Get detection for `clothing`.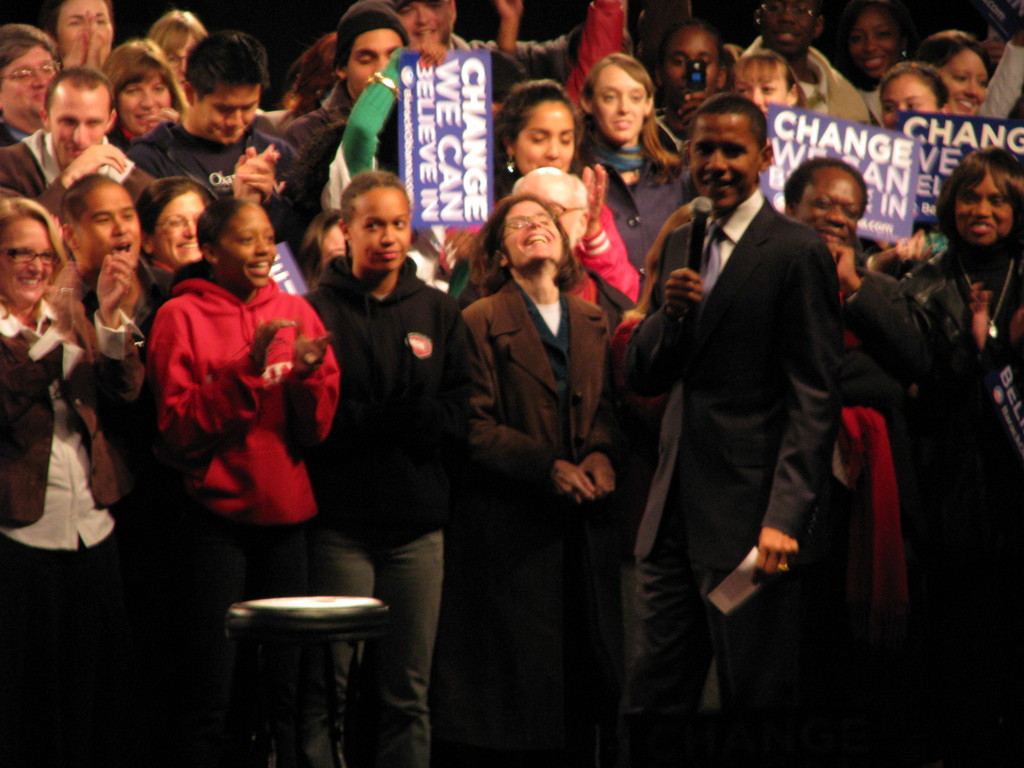
Detection: <box>453,281,618,764</box>.
